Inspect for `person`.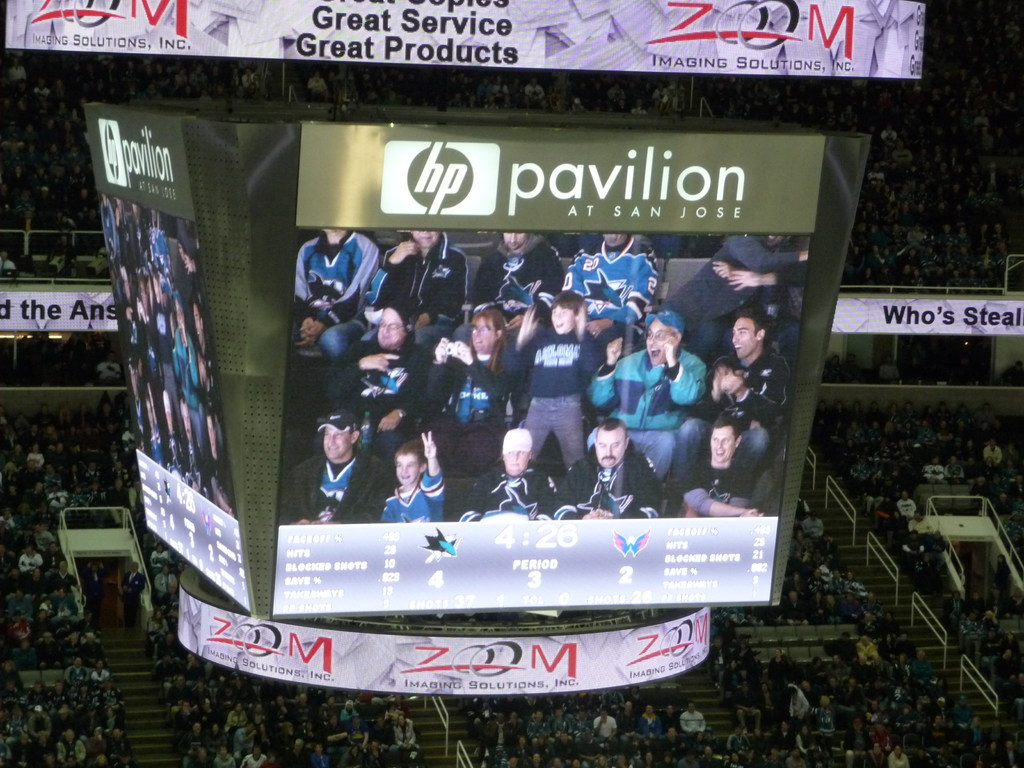
Inspection: box(607, 294, 709, 508).
